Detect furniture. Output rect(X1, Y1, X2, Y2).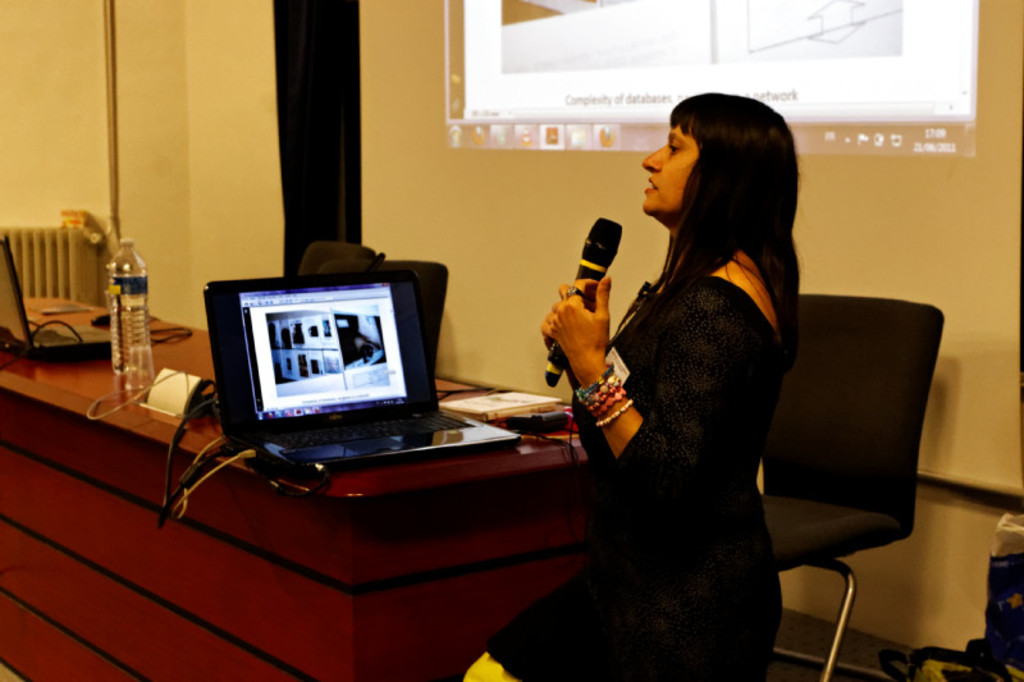
rect(759, 294, 945, 681).
